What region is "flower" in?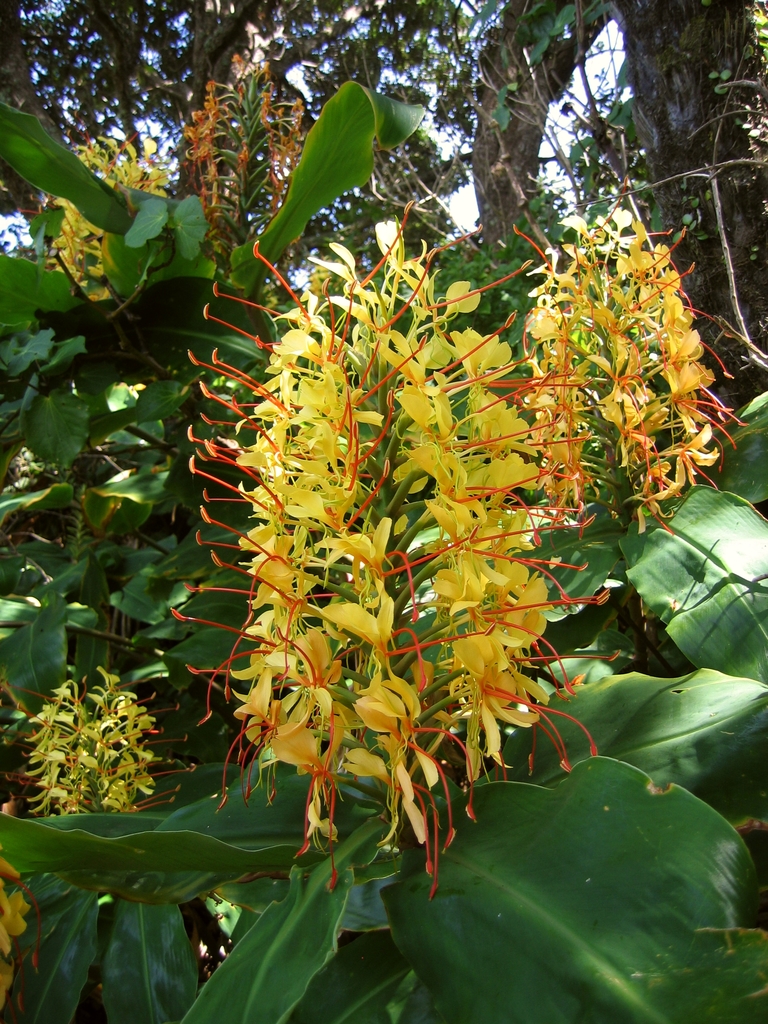
left=0, top=858, right=36, bottom=1023.
